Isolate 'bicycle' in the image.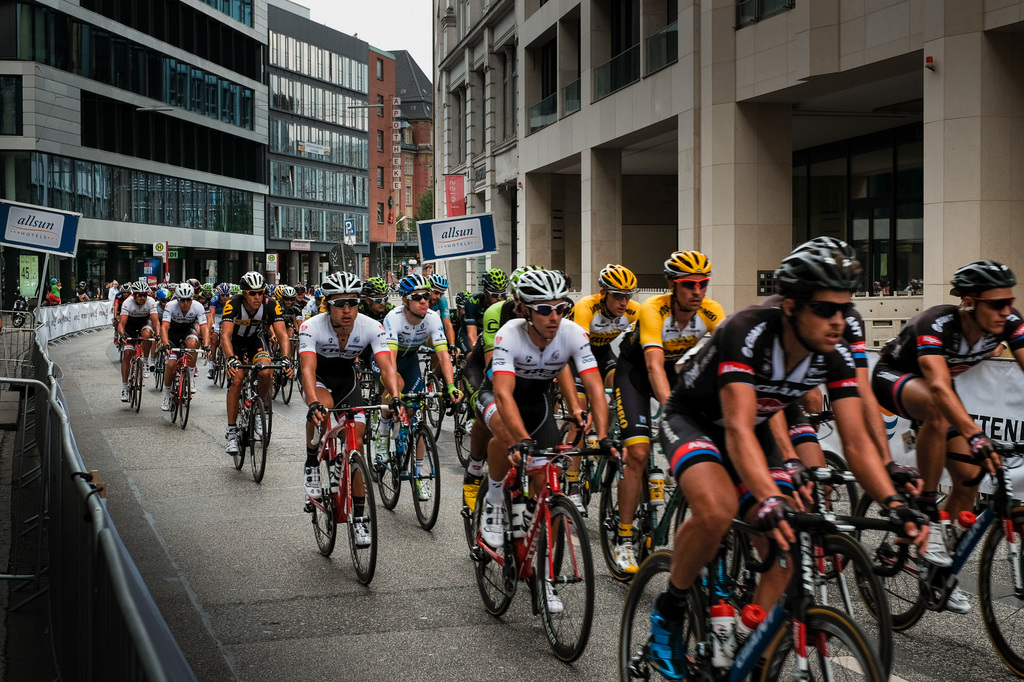
Isolated region: <bbox>227, 356, 294, 486</bbox>.
